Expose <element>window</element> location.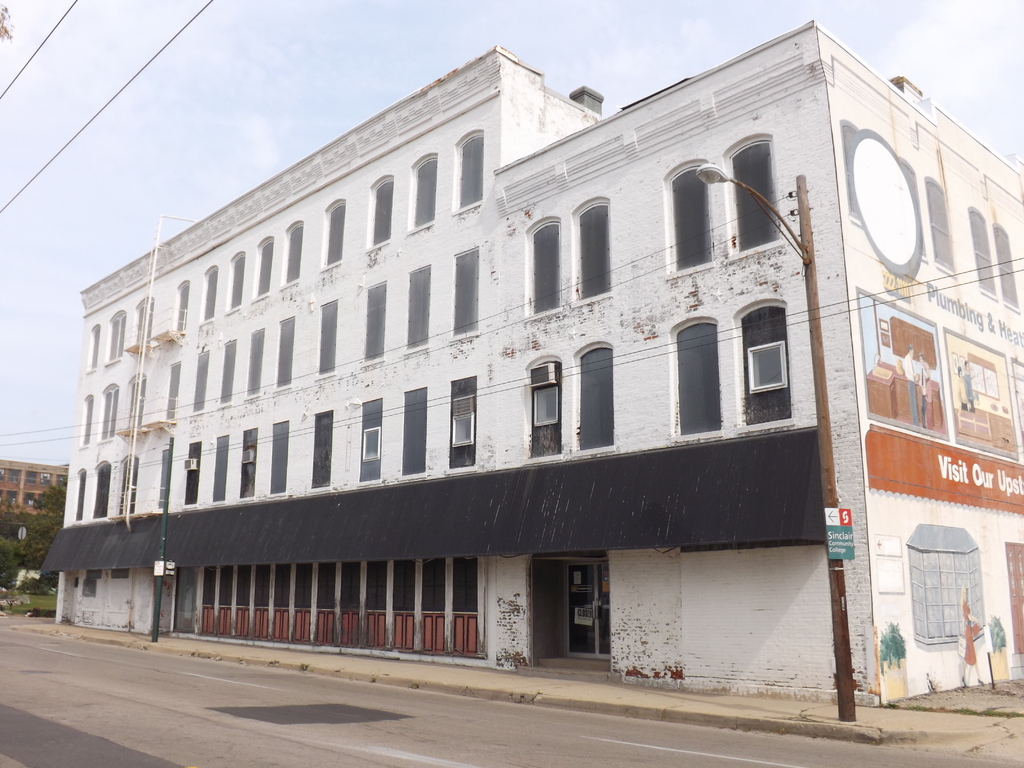
Exposed at 22, 492, 35, 507.
